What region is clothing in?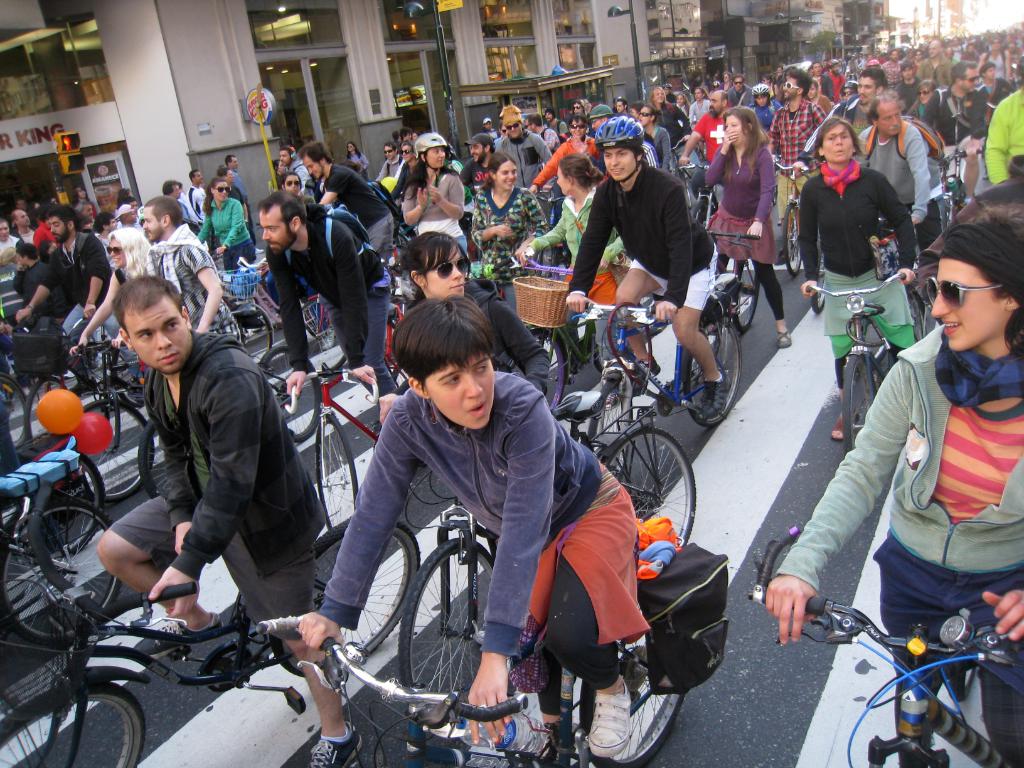
l=403, t=166, r=474, b=267.
